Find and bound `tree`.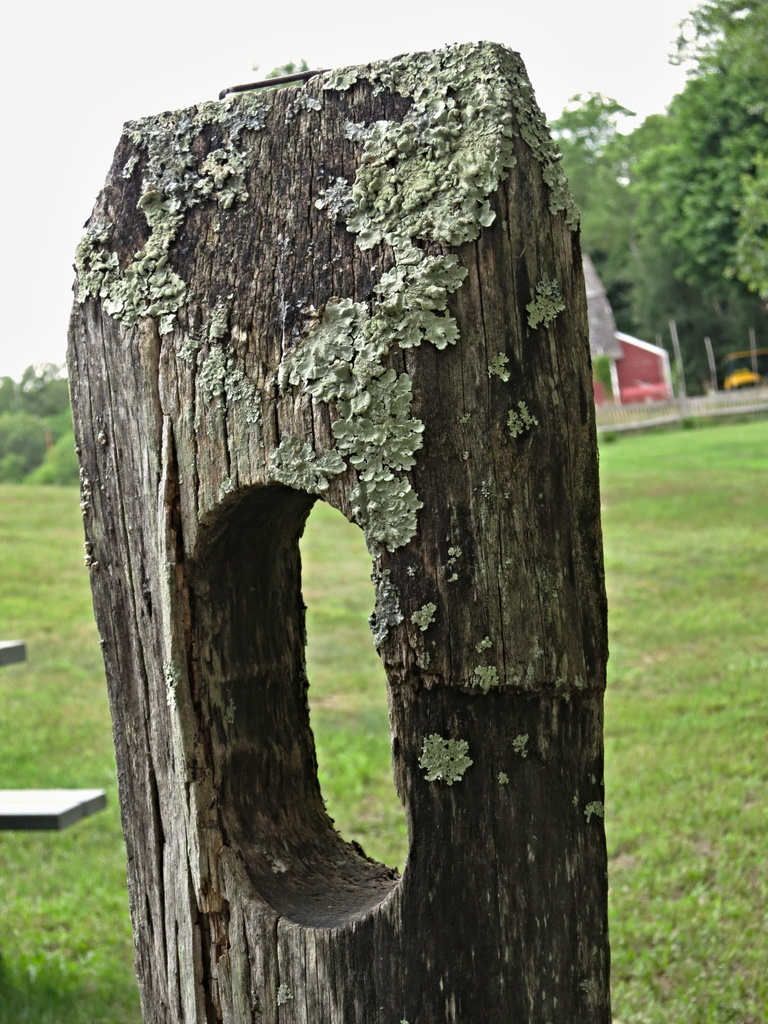
Bound: (548,92,671,359).
